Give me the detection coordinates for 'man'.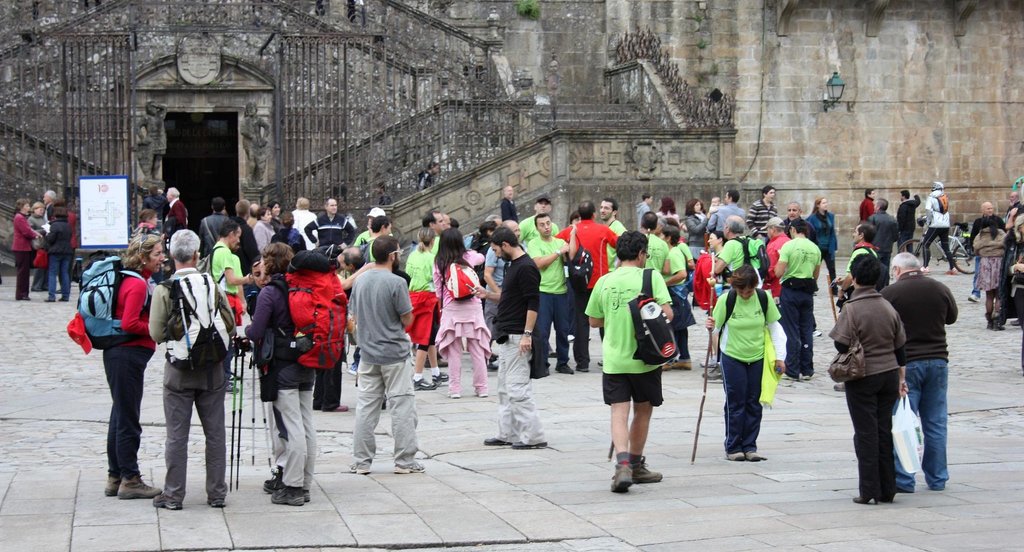
bbox(294, 197, 319, 250).
